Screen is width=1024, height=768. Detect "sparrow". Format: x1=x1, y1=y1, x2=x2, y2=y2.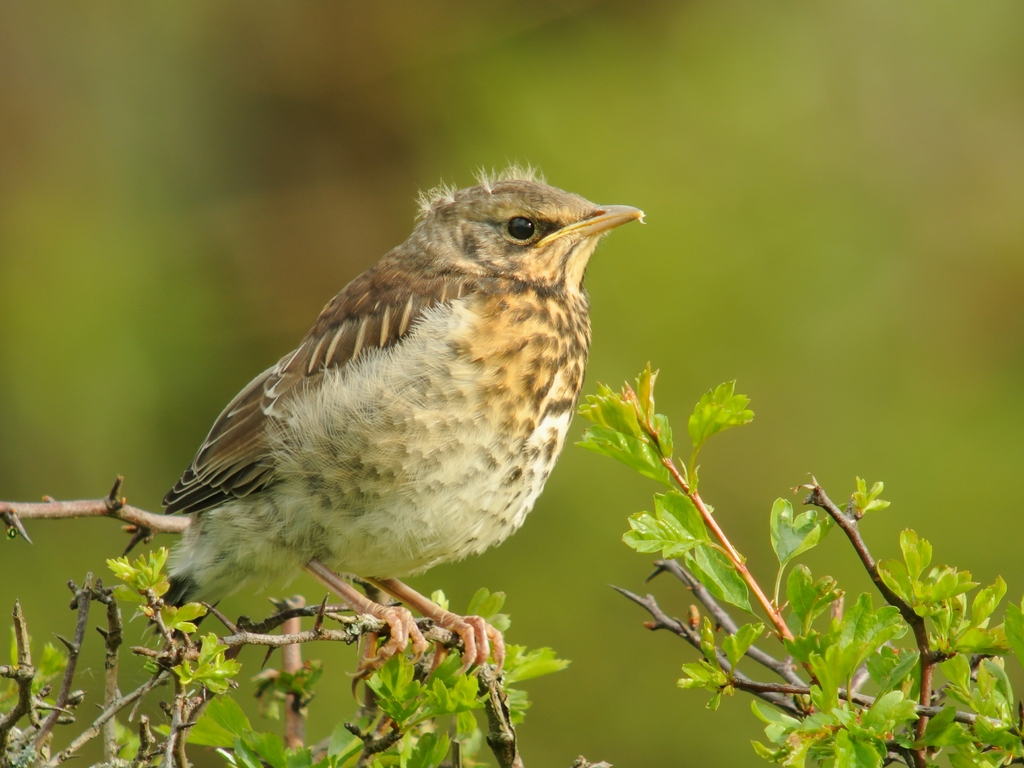
x1=118, y1=152, x2=647, y2=710.
